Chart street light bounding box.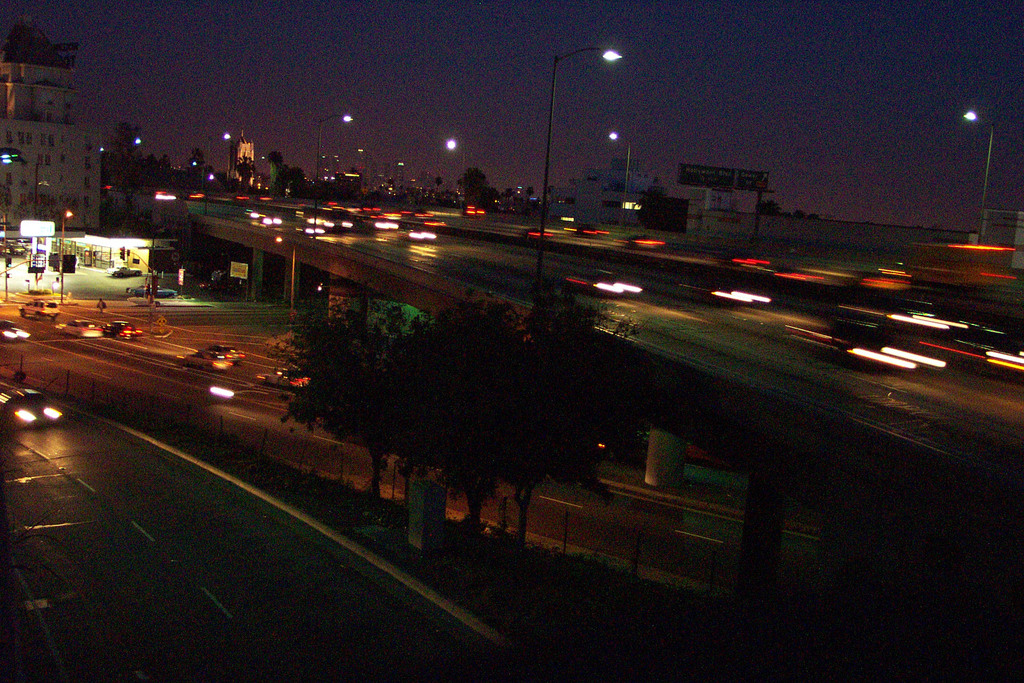
Charted: crop(60, 206, 75, 304).
